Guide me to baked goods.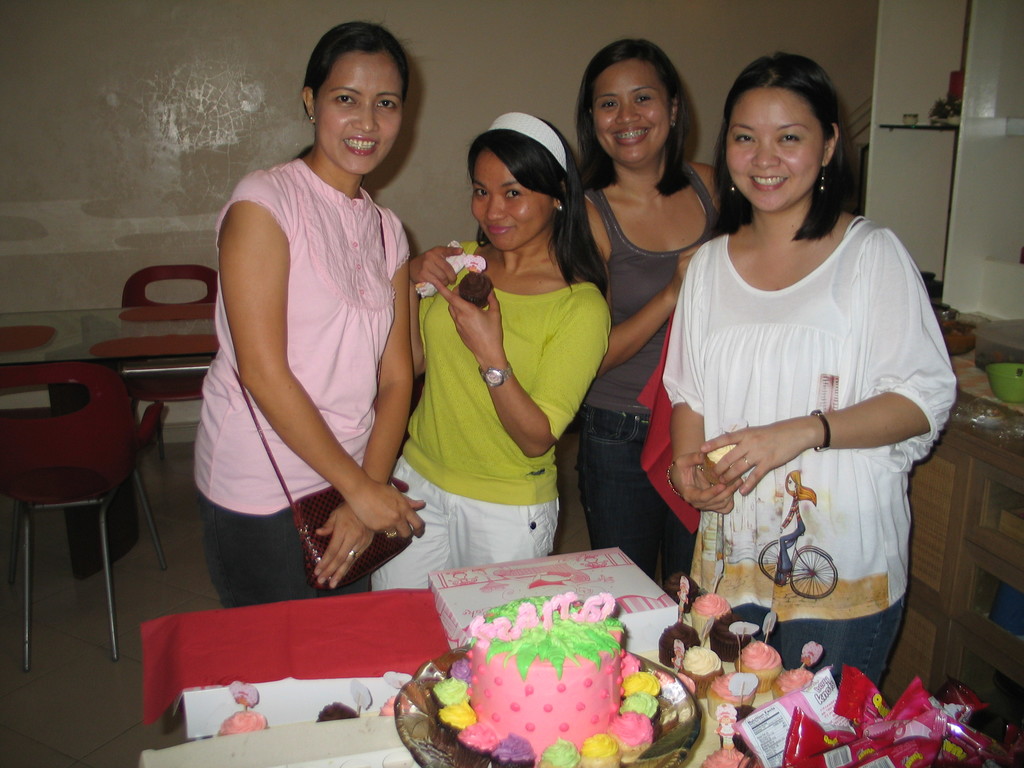
Guidance: [x1=218, y1=687, x2=276, y2=735].
